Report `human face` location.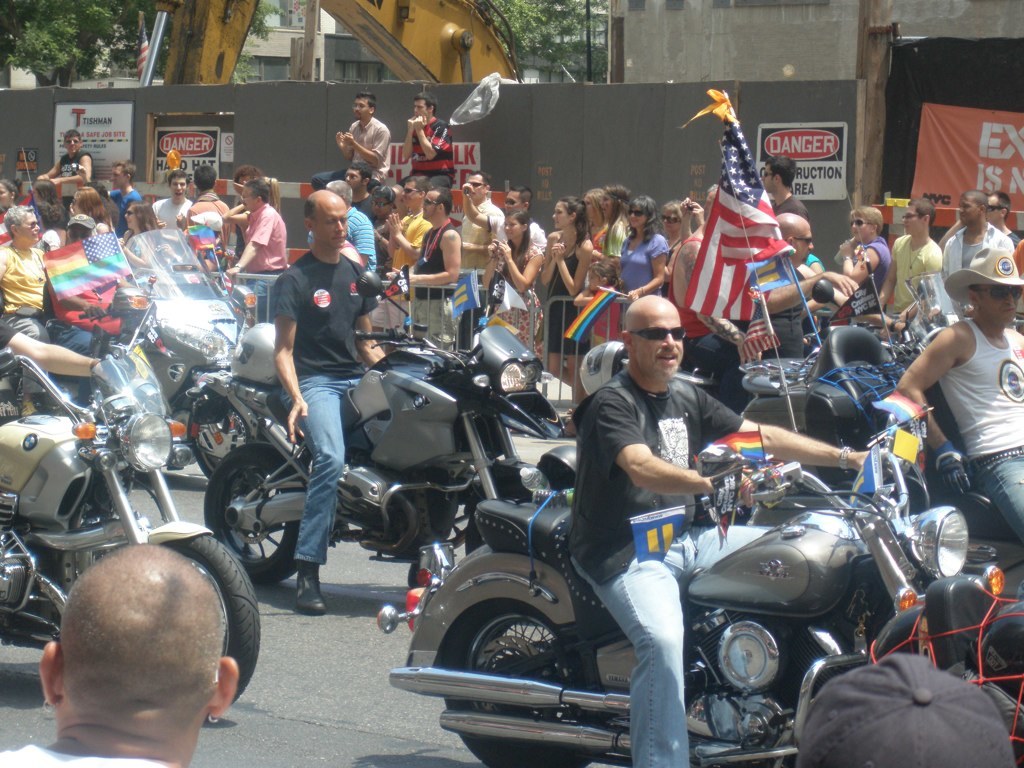
Report: {"x1": 850, "y1": 215, "x2": 869, "y2": 243}.
